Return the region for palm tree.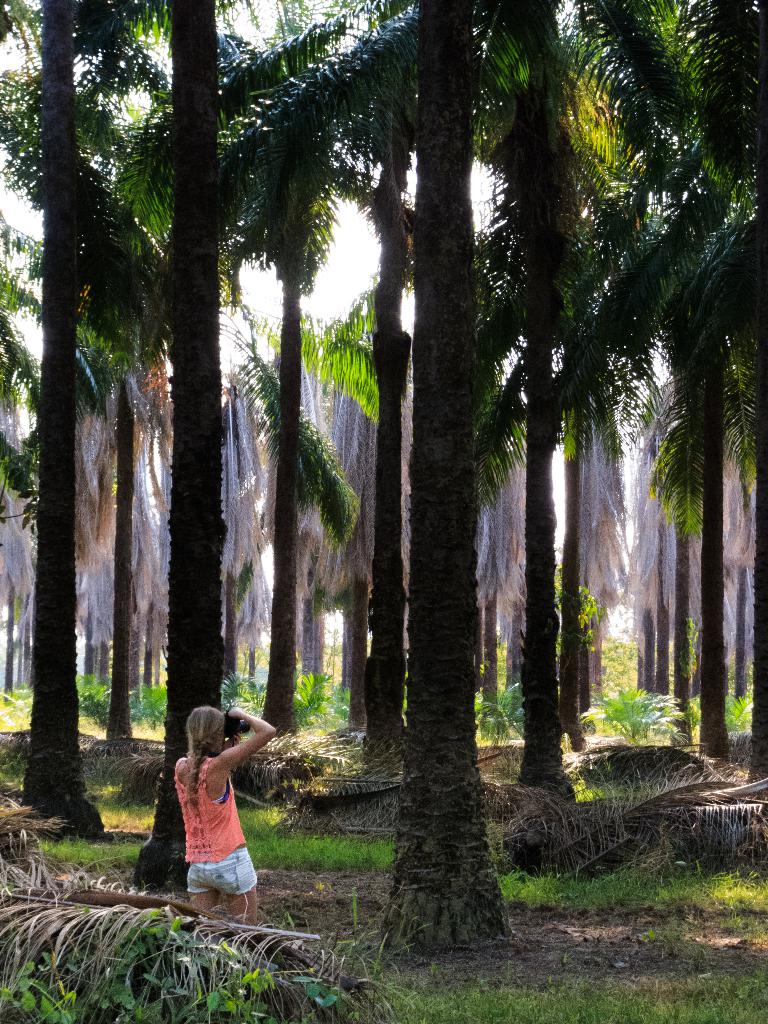
12:0:154:729.
